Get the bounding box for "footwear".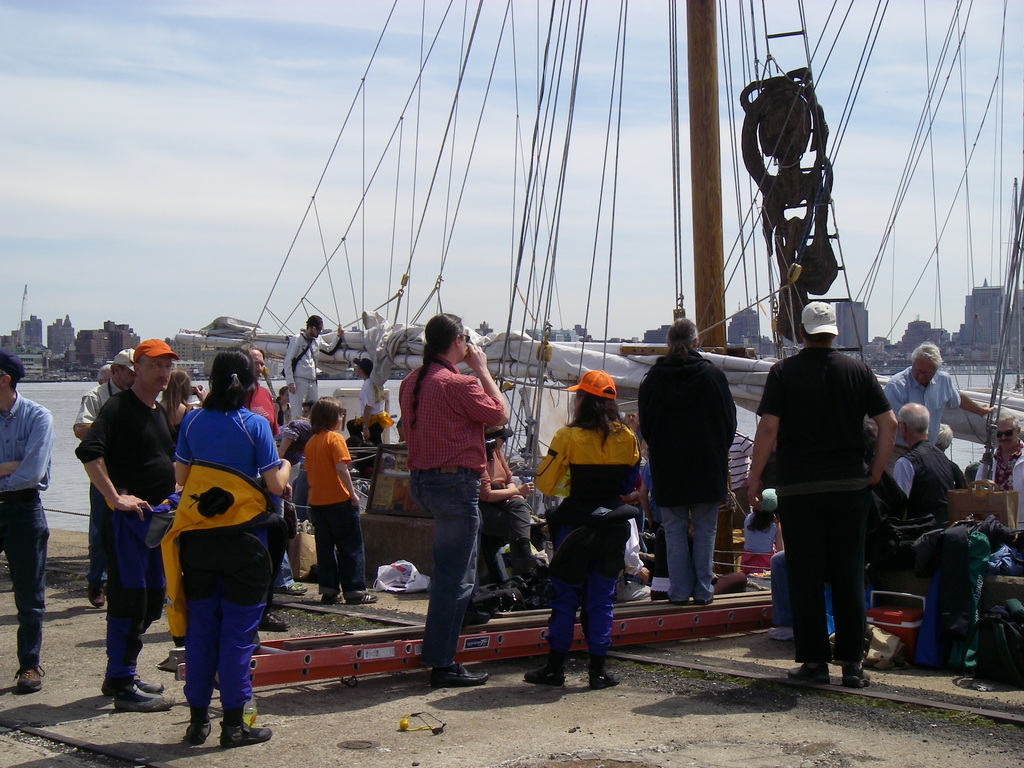
Rect(431, 664, 486, 685).
